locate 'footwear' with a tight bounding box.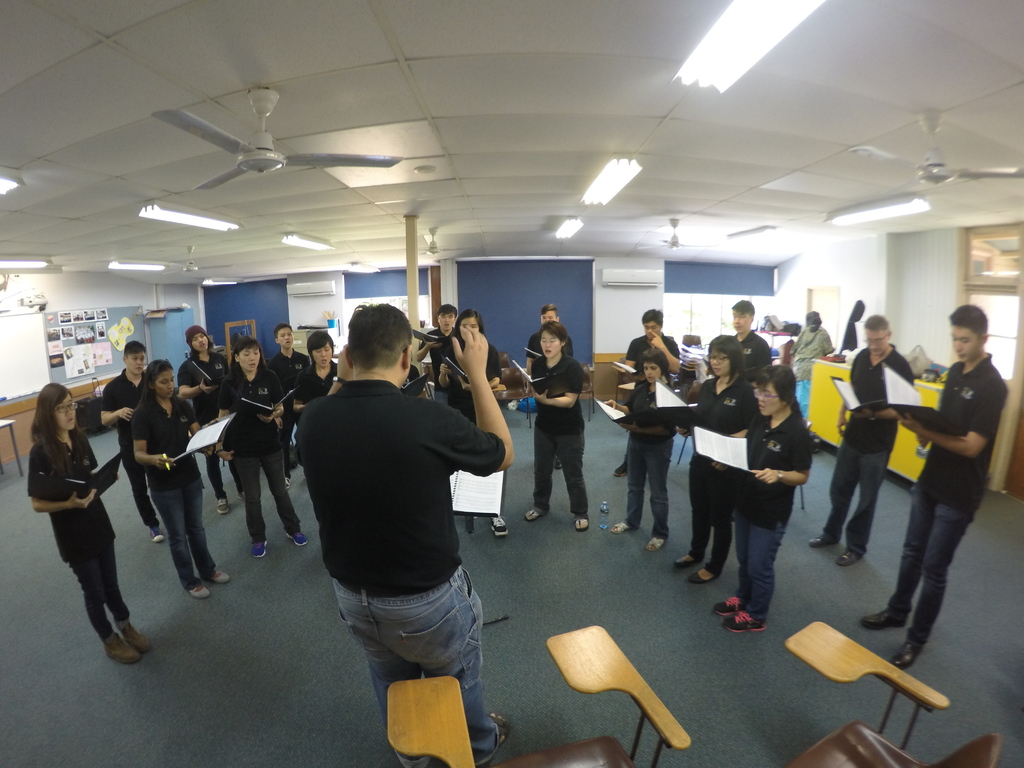
crop(714, 597, 742, 612).
